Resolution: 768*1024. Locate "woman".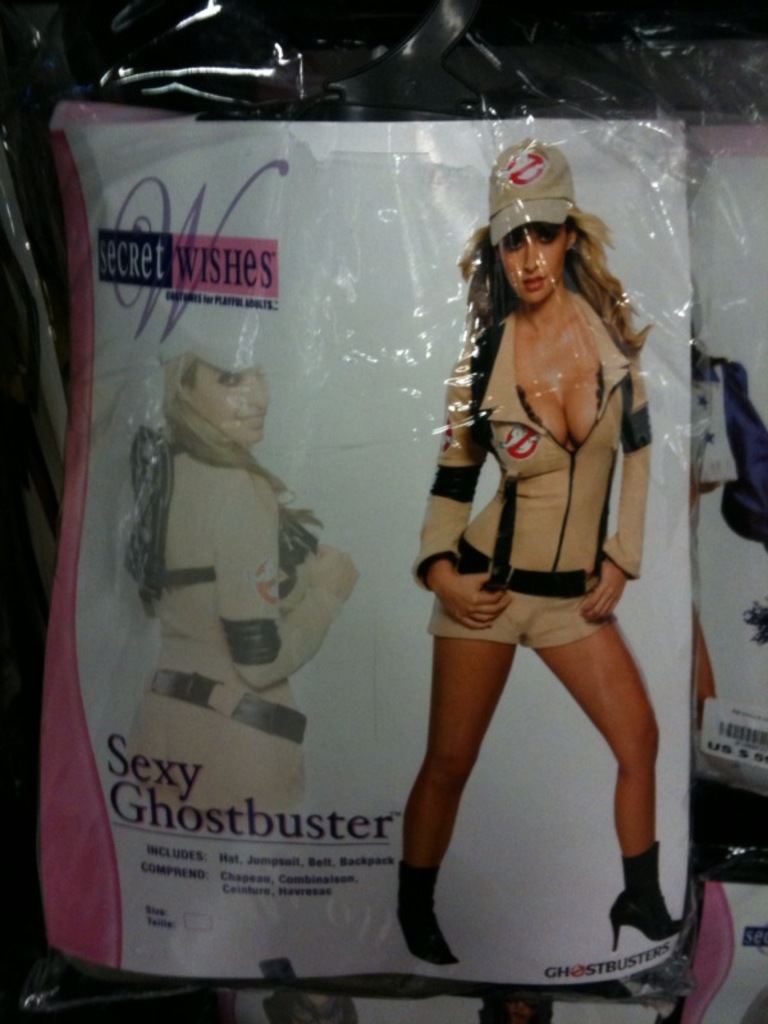
(x1=113, y1=296, x2=360, y2=837).
